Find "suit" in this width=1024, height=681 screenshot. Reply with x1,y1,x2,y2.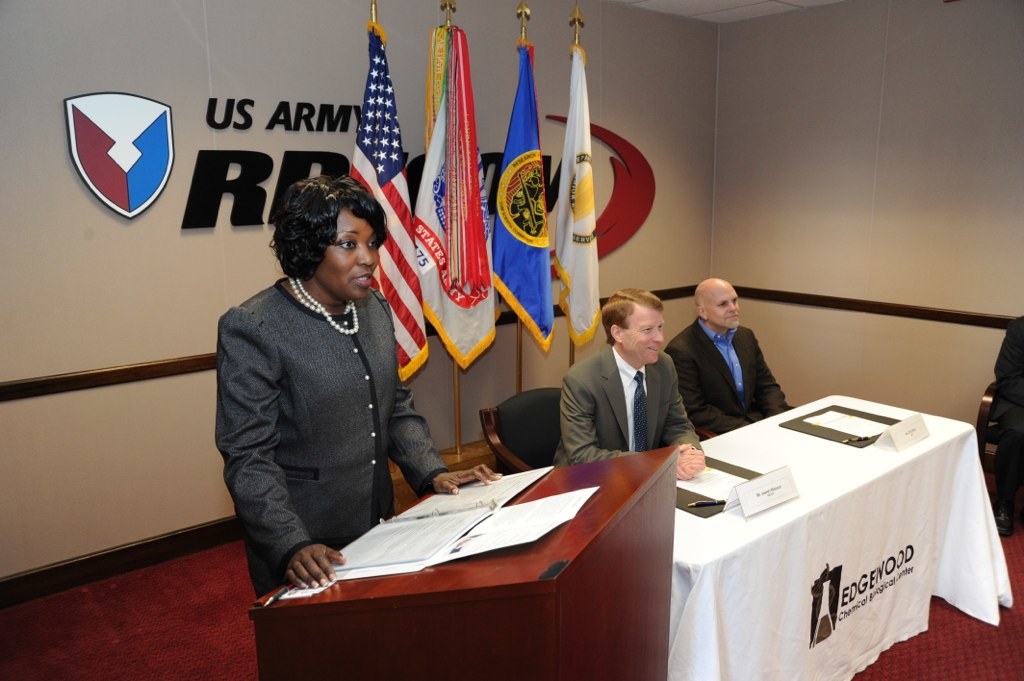
549,289,713,490.
